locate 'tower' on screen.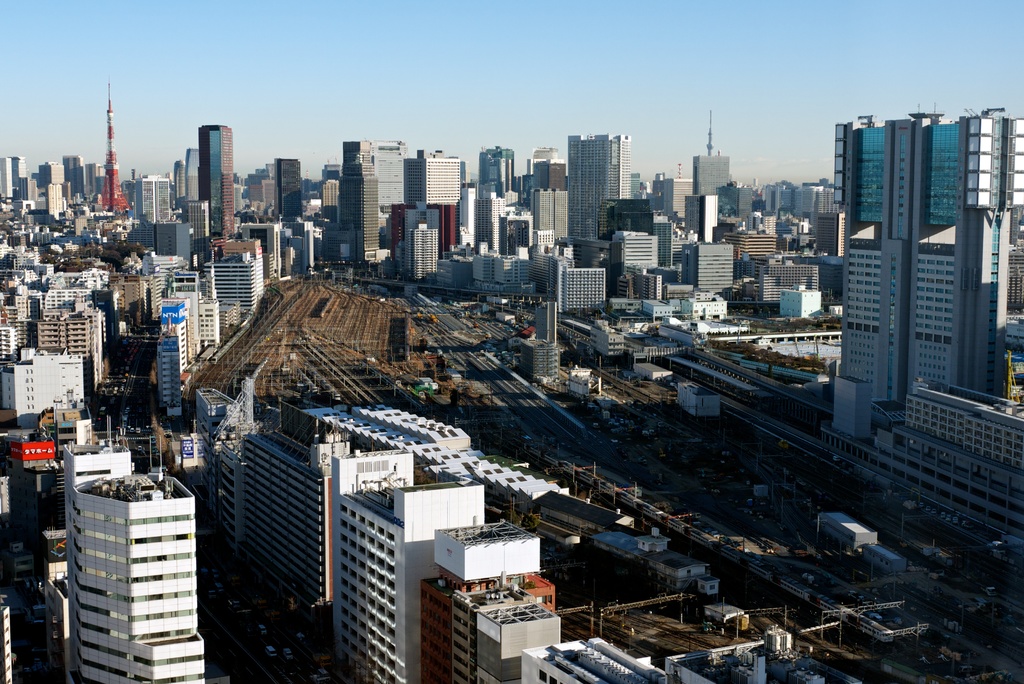
On screen at l=336, t=139, r=383, b=266.
